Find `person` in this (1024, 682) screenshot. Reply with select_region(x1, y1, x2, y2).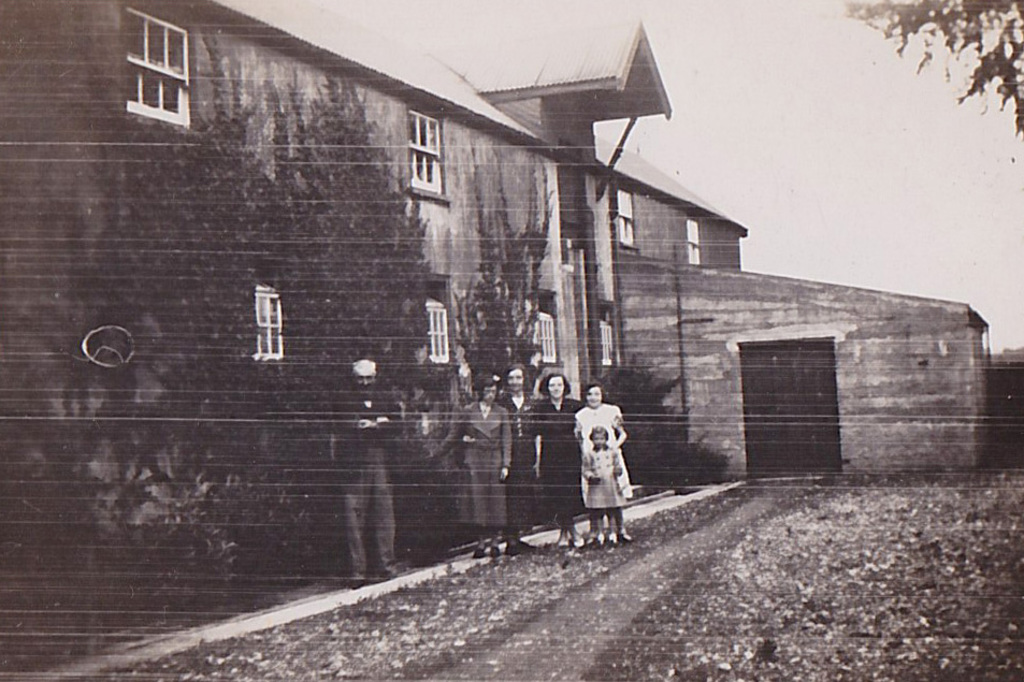
select_region(432, 374, 509, 556).
